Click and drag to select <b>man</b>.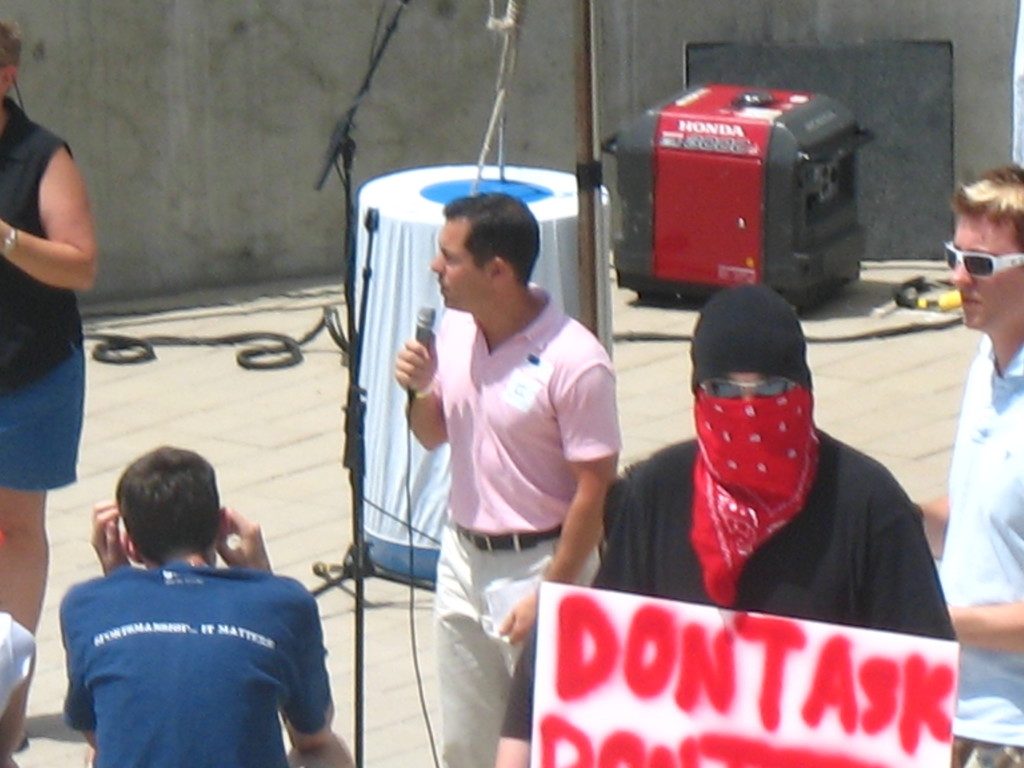
Selection: bbox(381, 177, 626, 707).
